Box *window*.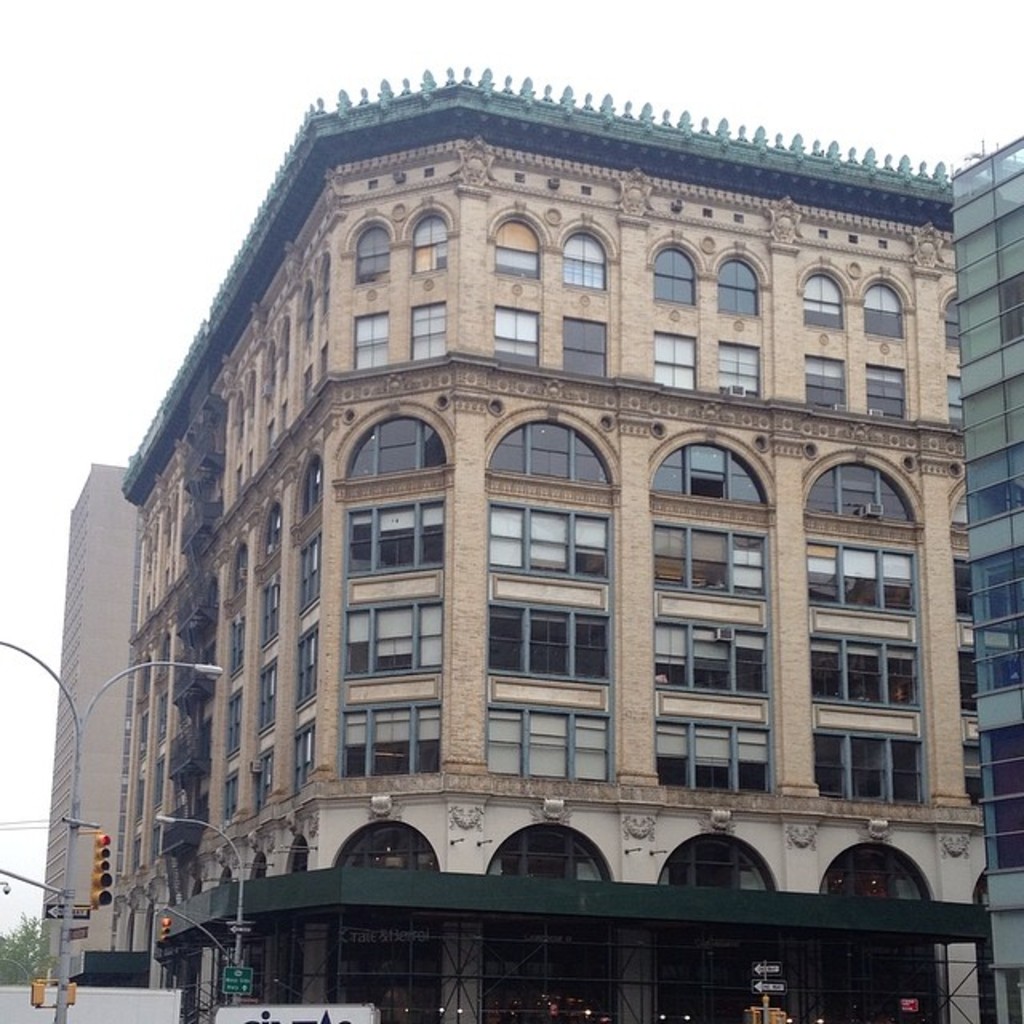
bbox=[490, 421, 611, 488].
